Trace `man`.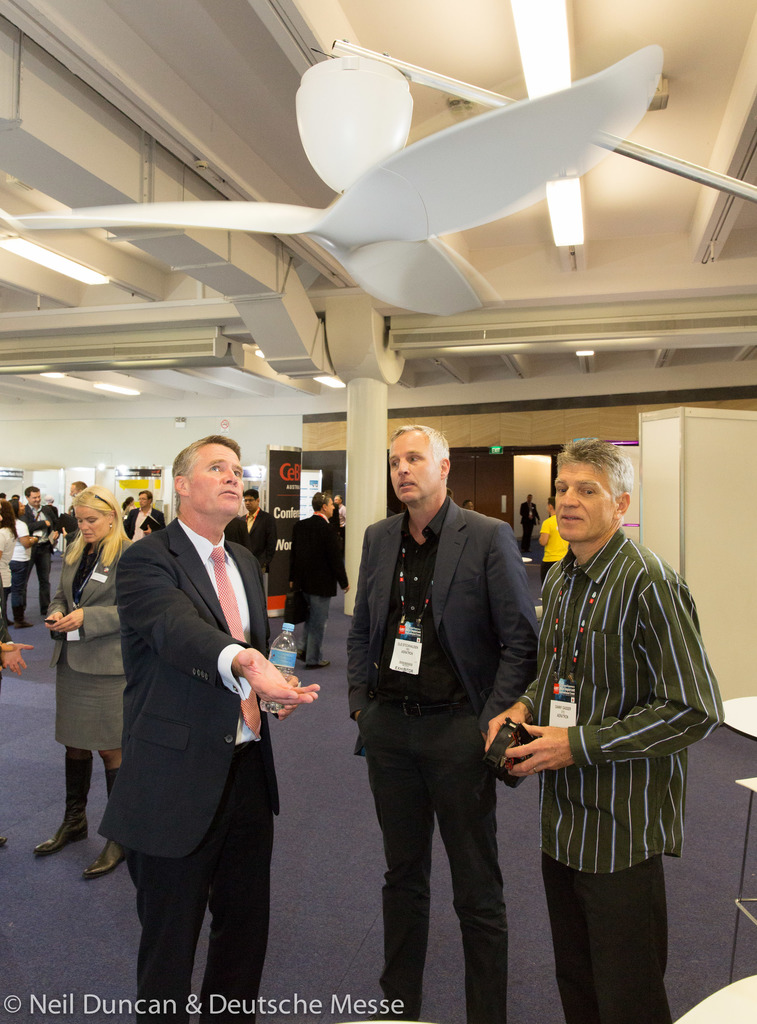
Traced to 230/493/287/605.
